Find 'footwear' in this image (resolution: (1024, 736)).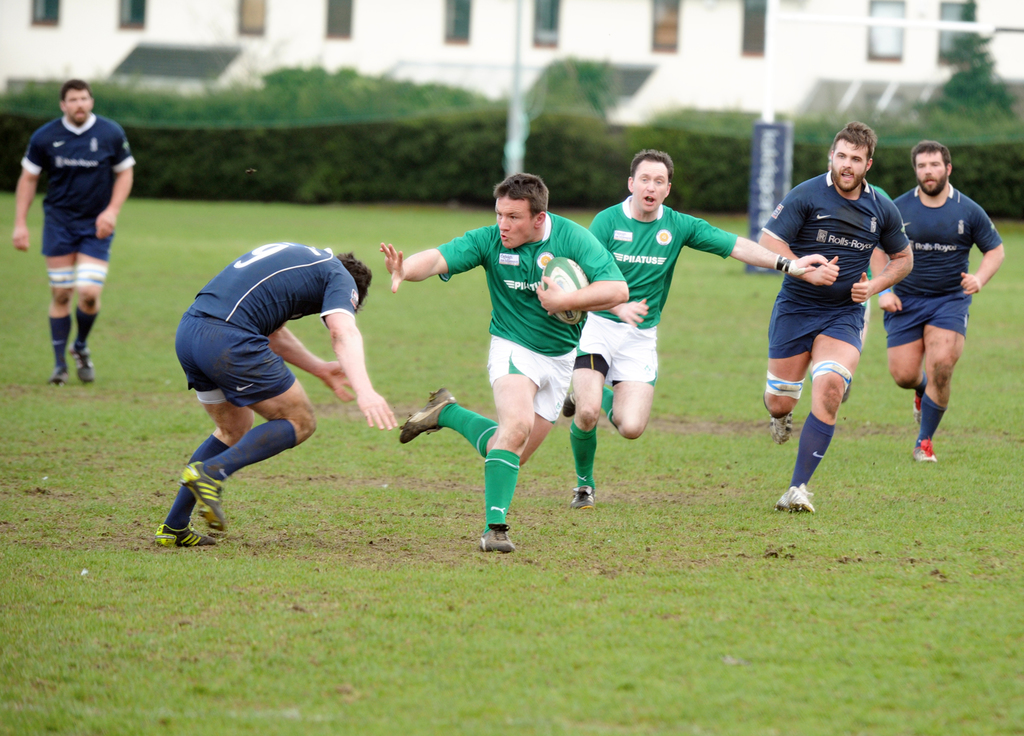
(69, 341, 93, 384).
